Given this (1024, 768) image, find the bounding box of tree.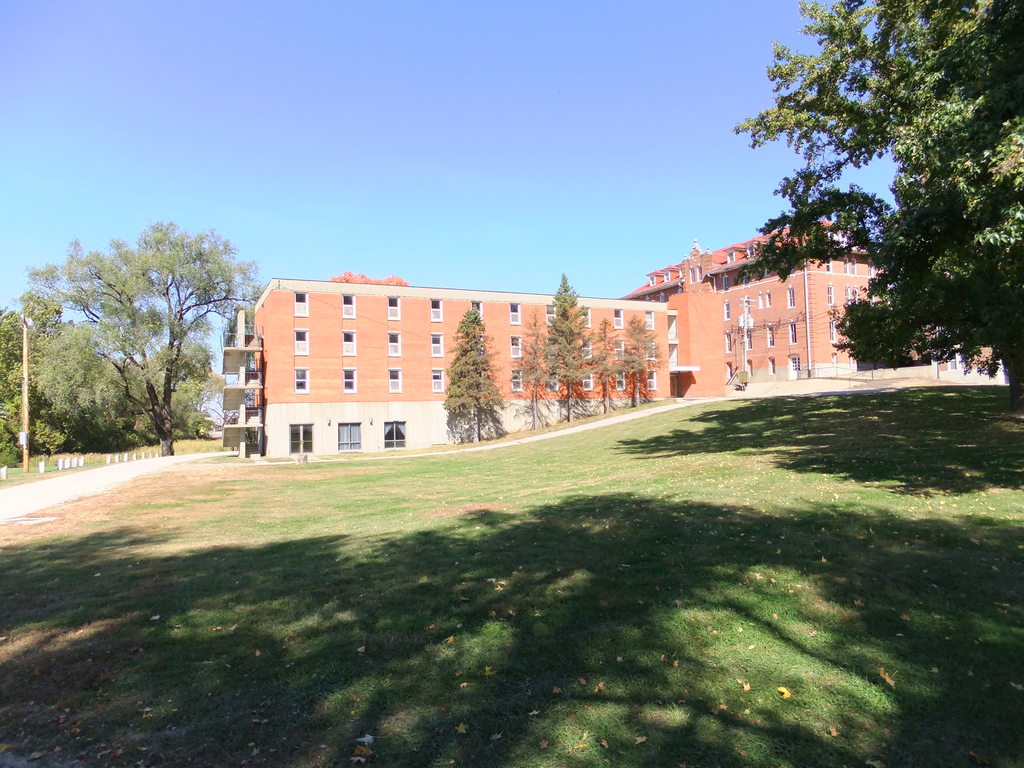
<bbox>593, 321, 619, 410</bbox>.
